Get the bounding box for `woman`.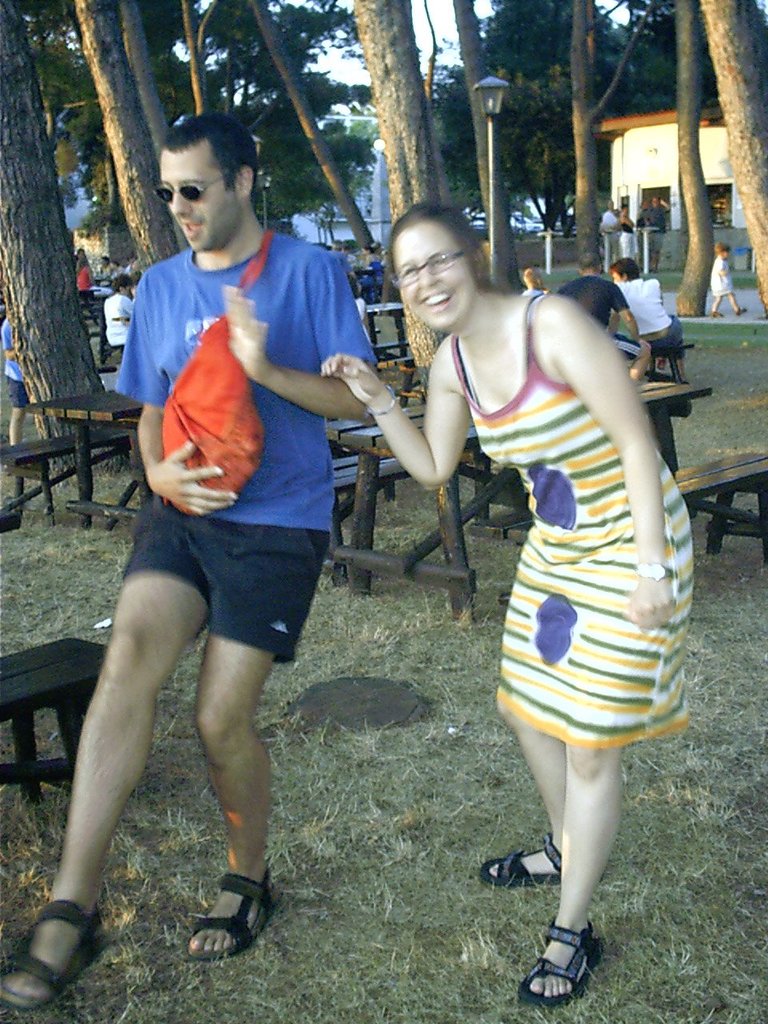
78 258 114 297.
